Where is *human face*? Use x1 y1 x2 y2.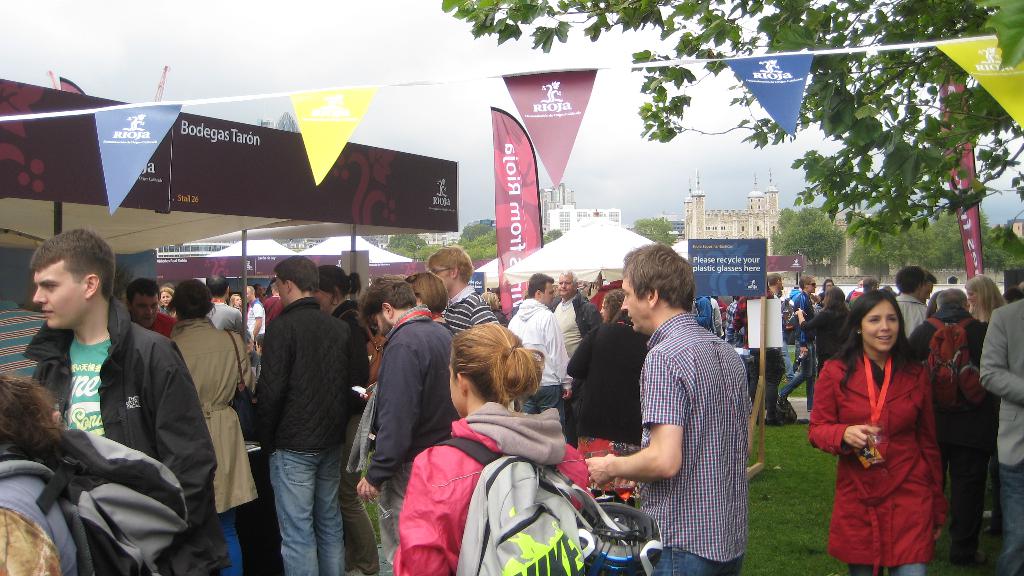
598 304 614 322.
